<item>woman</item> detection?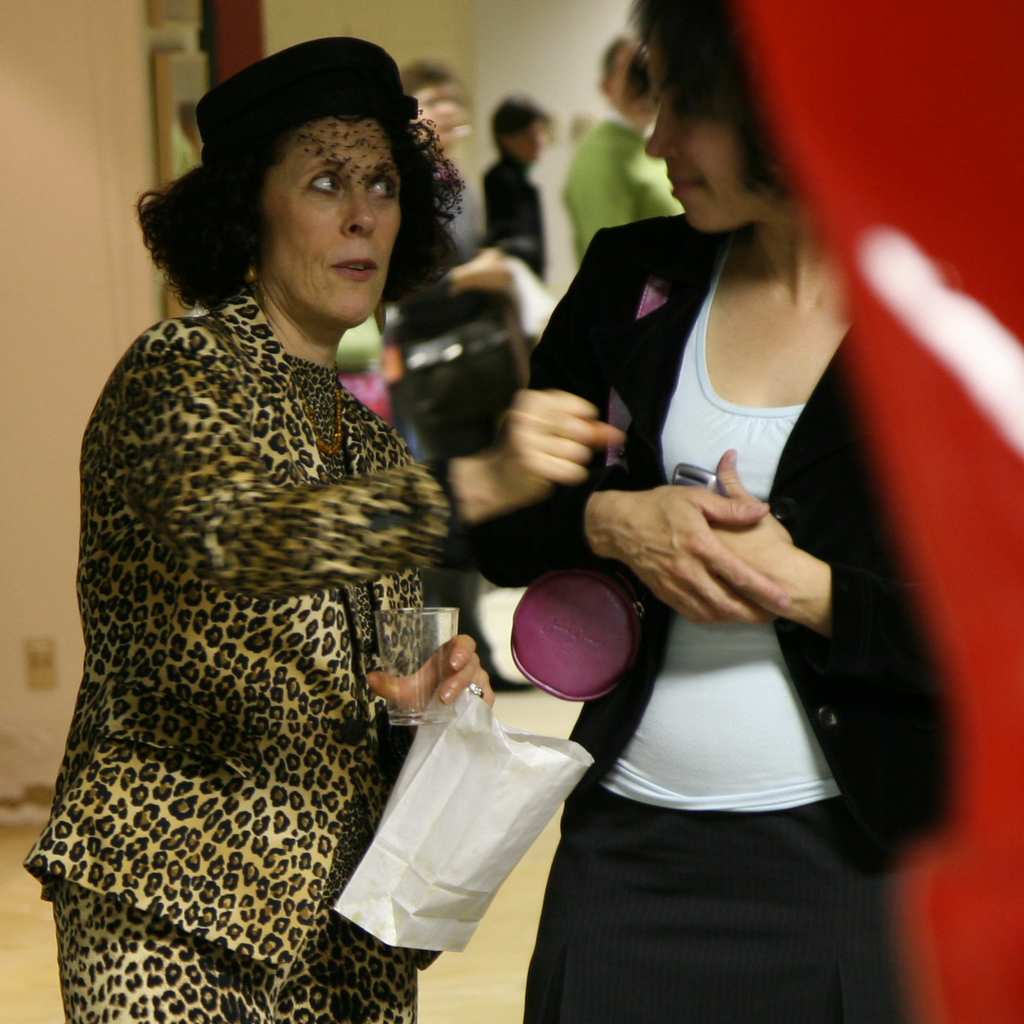
bbox(381, 0, 978, 1023)
